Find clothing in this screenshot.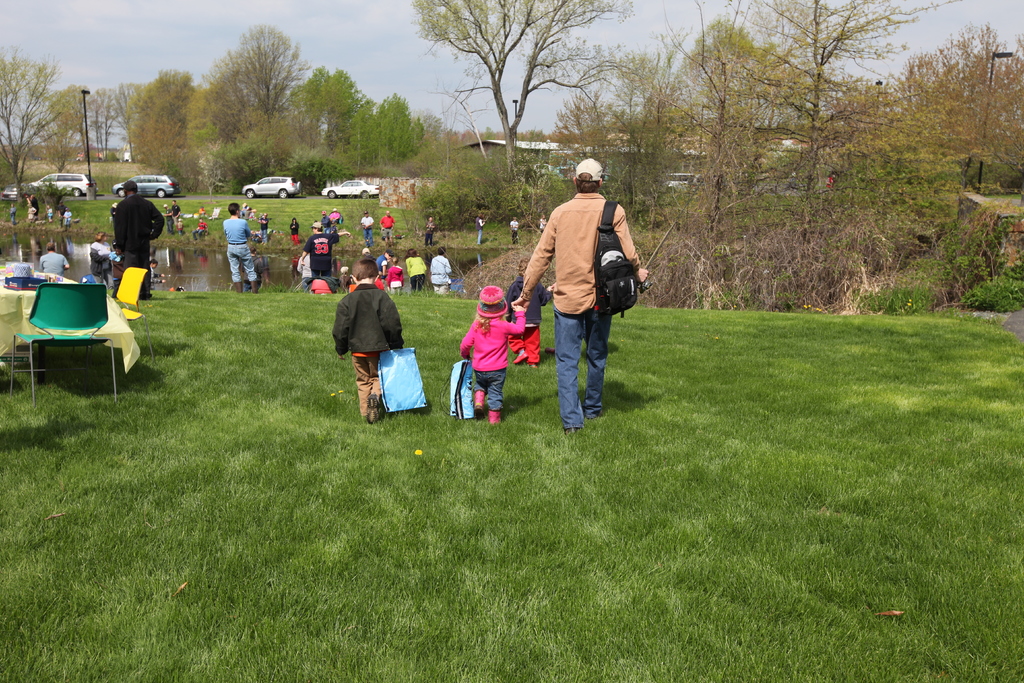
The bounding box for clothing is x1=540, y1=218, x2=547, y2=233.
